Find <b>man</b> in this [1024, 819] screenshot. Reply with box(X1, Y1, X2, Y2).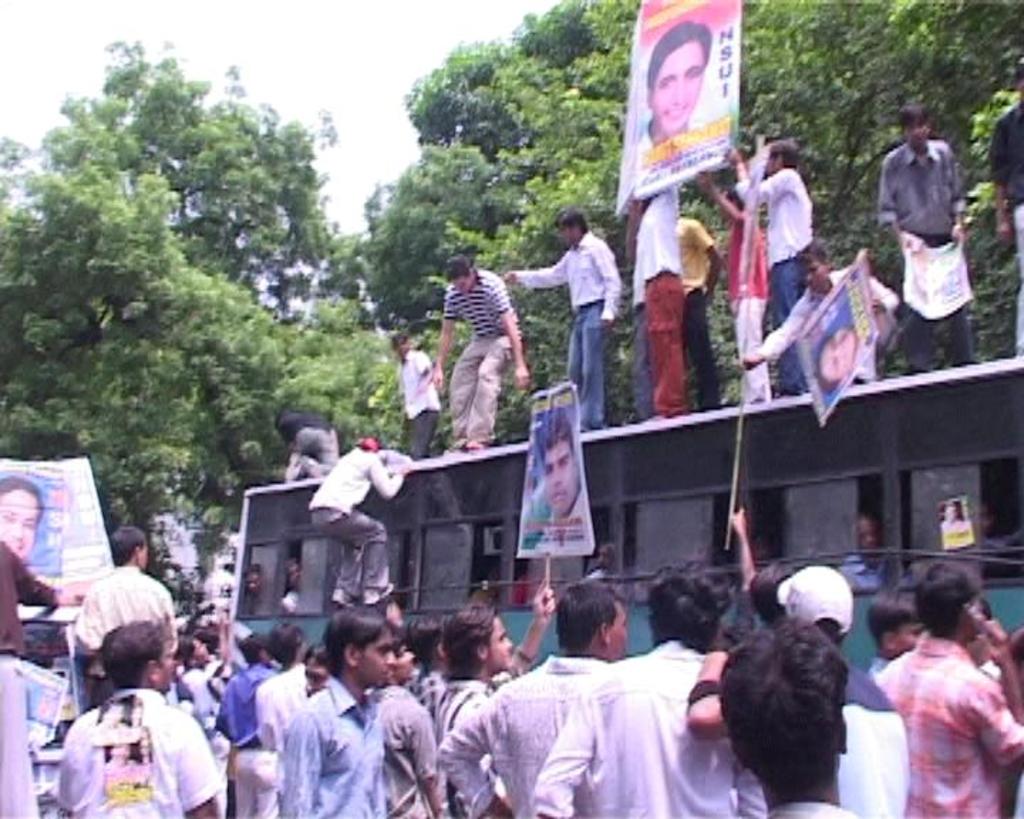
box(306, 432, 411, 607).
